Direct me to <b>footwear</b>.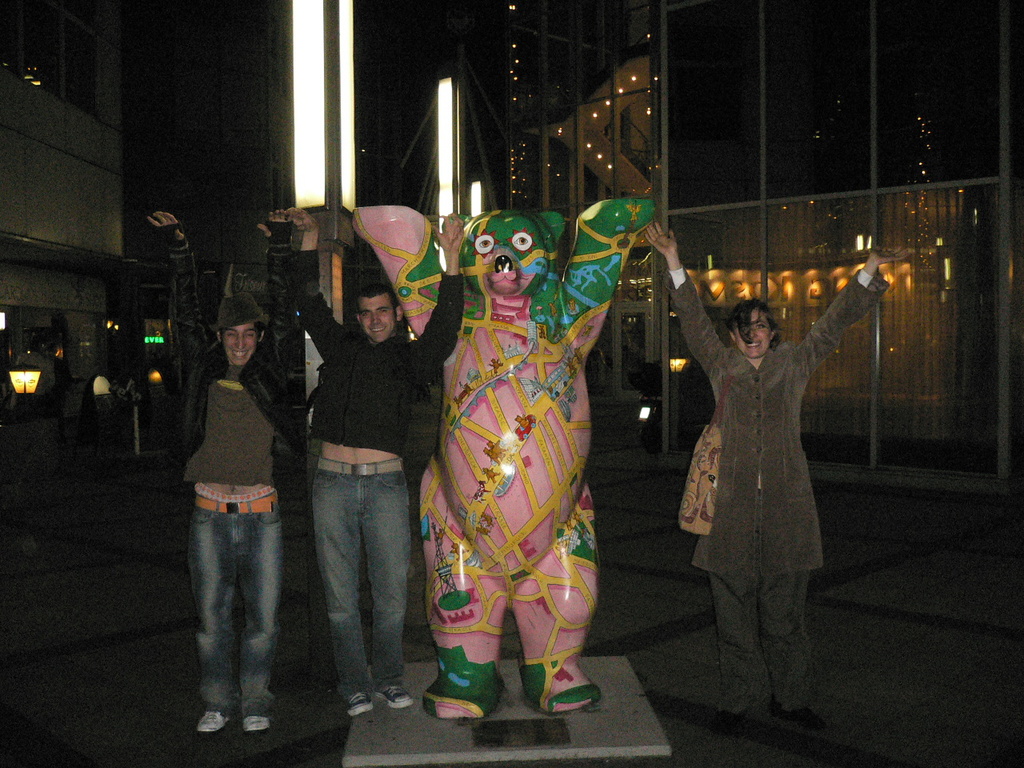
Direction: <bbox>194, 709, 229, 730</bbox>.
